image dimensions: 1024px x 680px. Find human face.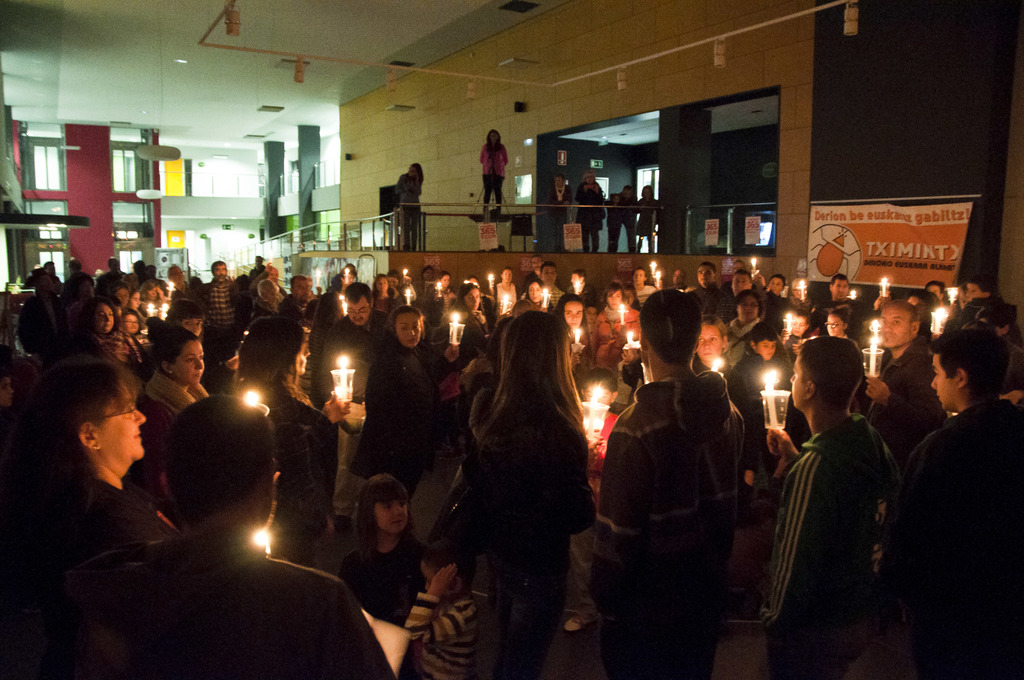
l=396, t=311, r=422, b=348.
